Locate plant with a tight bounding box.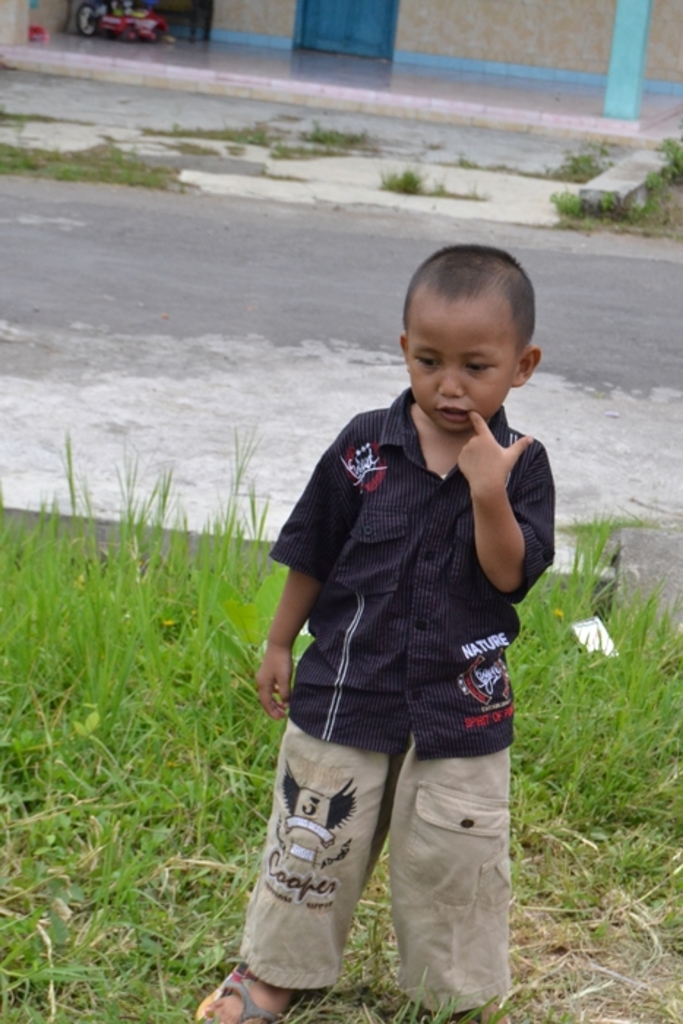
<region>216, 399, 279, 578</region>.
